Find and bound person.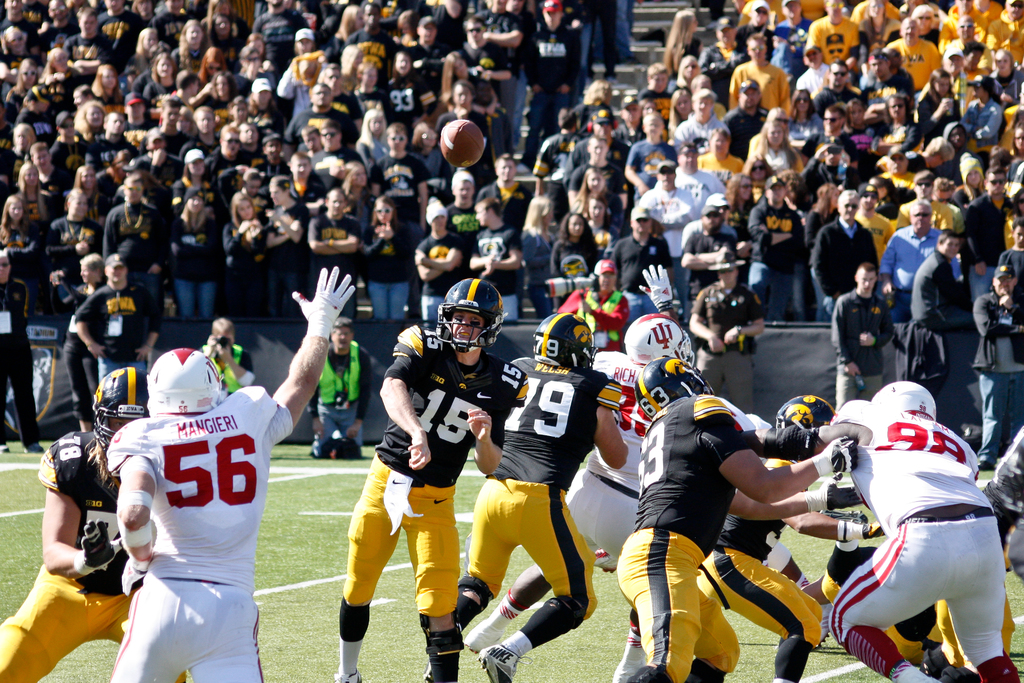
Bound: 972:259:1023:464.
